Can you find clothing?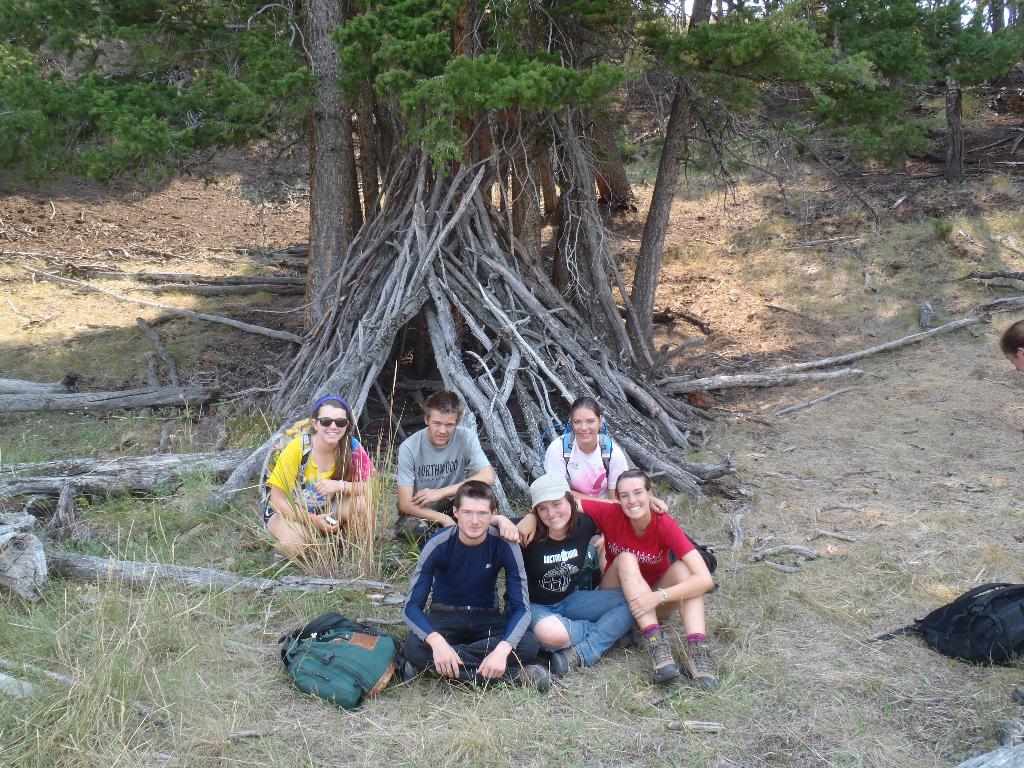
Yes, bounding box: <bbox>578, 493, 695, 621</bbox>.
